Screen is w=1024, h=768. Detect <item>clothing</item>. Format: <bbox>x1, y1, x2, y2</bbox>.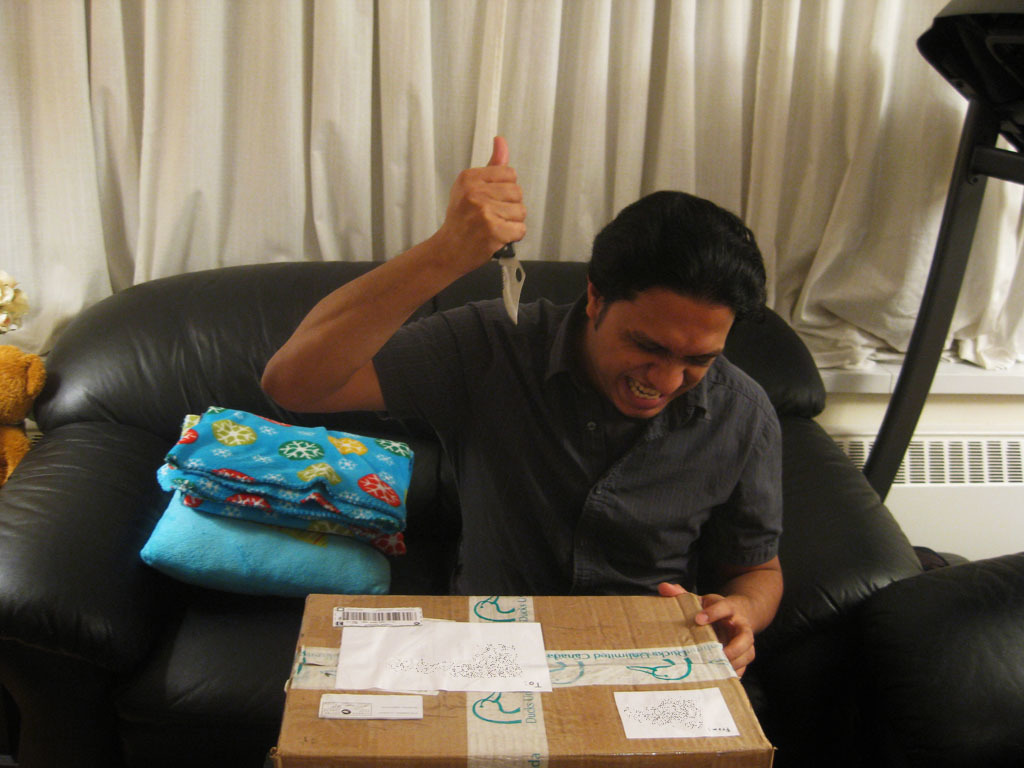
<bbox>374, 297, 783, 594</bbox>.
